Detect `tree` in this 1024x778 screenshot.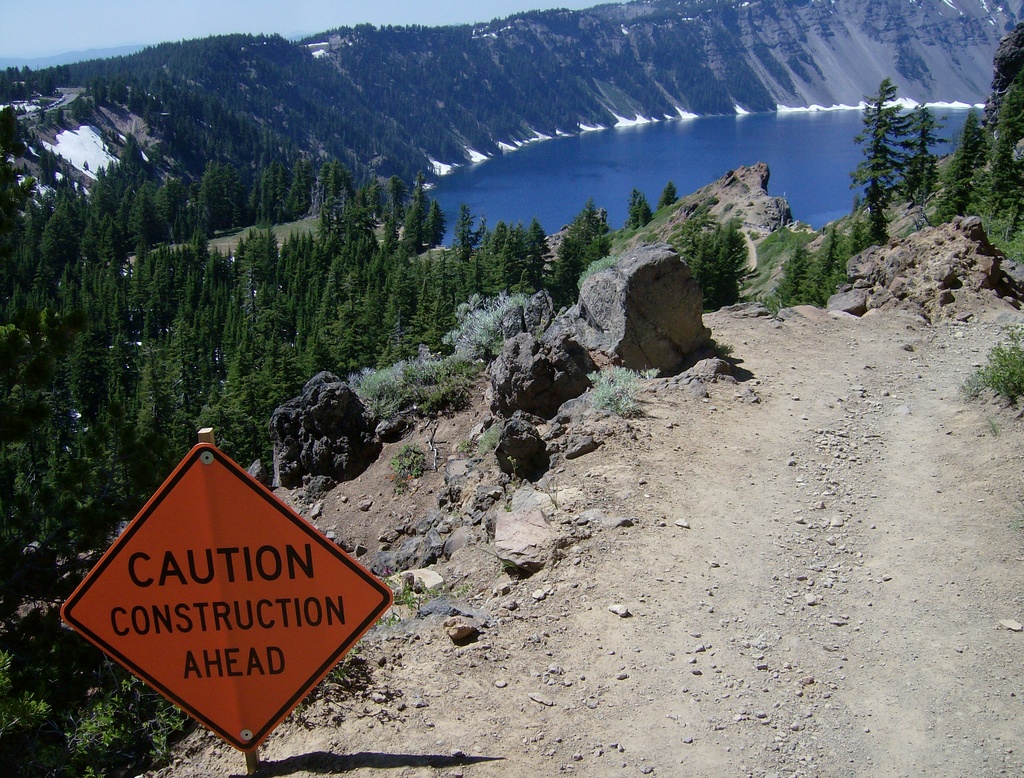
Detection: BBox(107, 130, 148, 185).
